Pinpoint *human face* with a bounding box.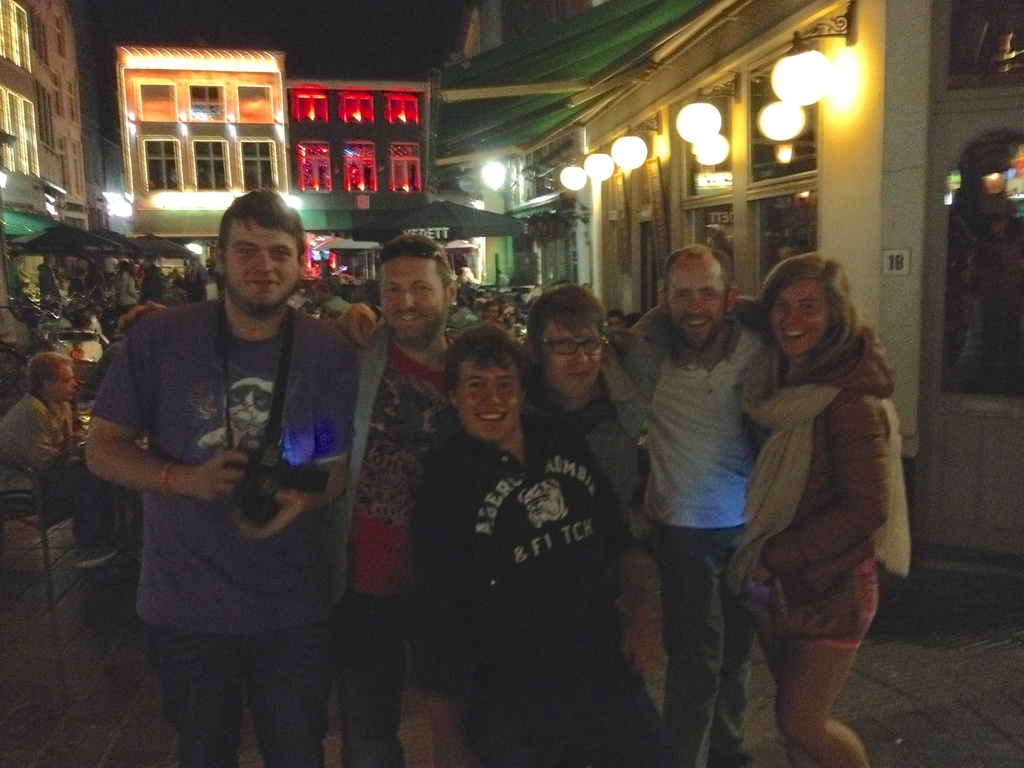
<box>53,362,77,401</box>.
